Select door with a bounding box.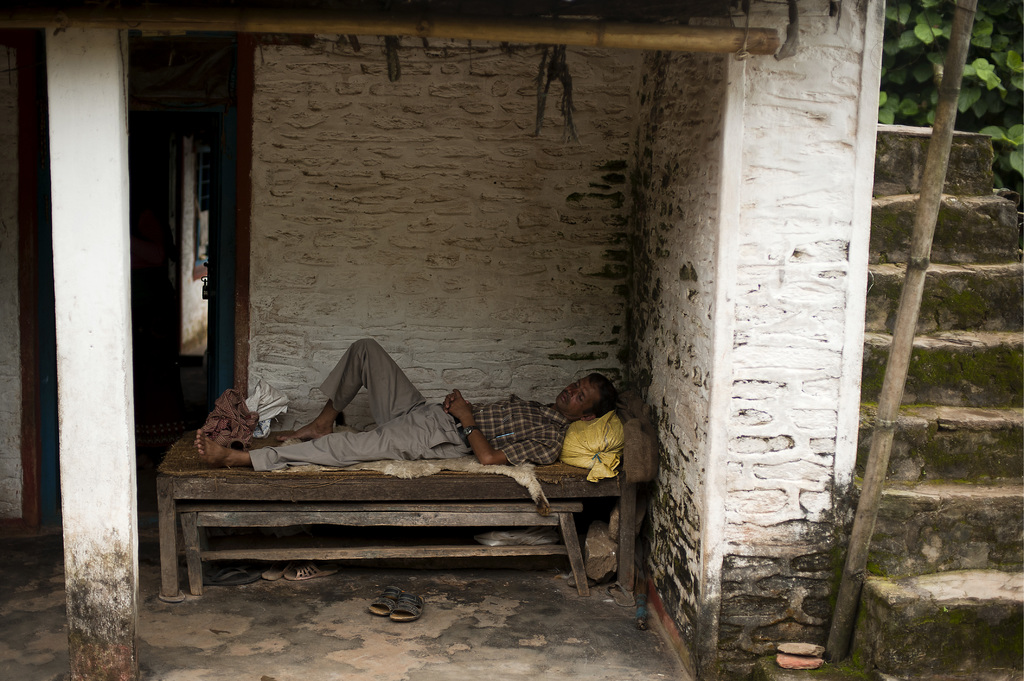
x1=204, y1=62, x2=235, y2=412.
